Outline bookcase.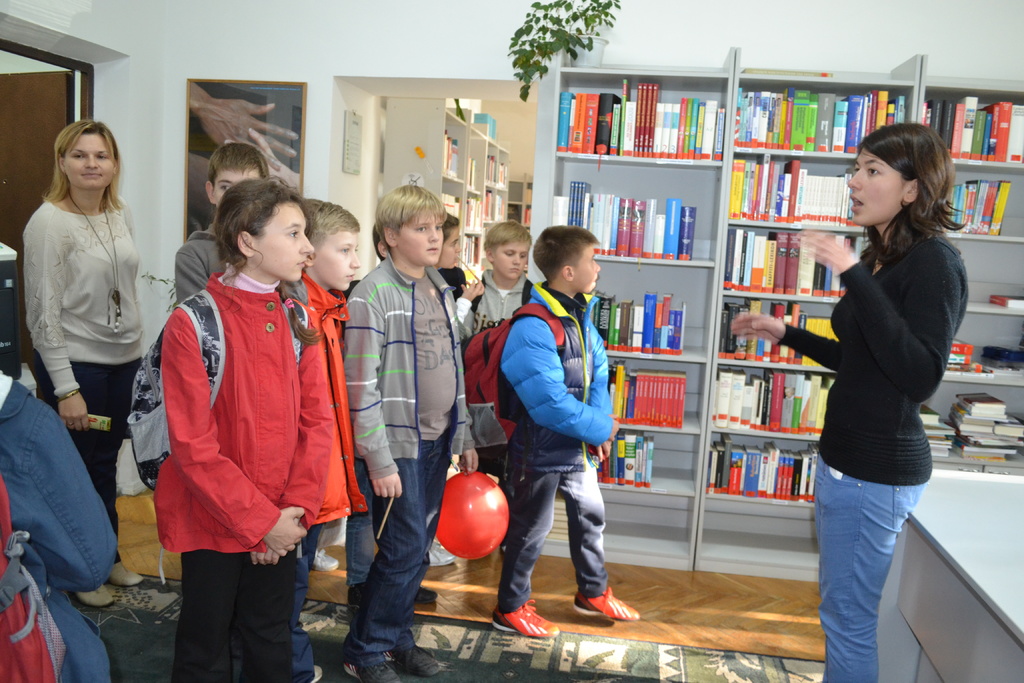
Outline: {"left": 376, "top": 97, "right": 514, "bottom": 281}.
